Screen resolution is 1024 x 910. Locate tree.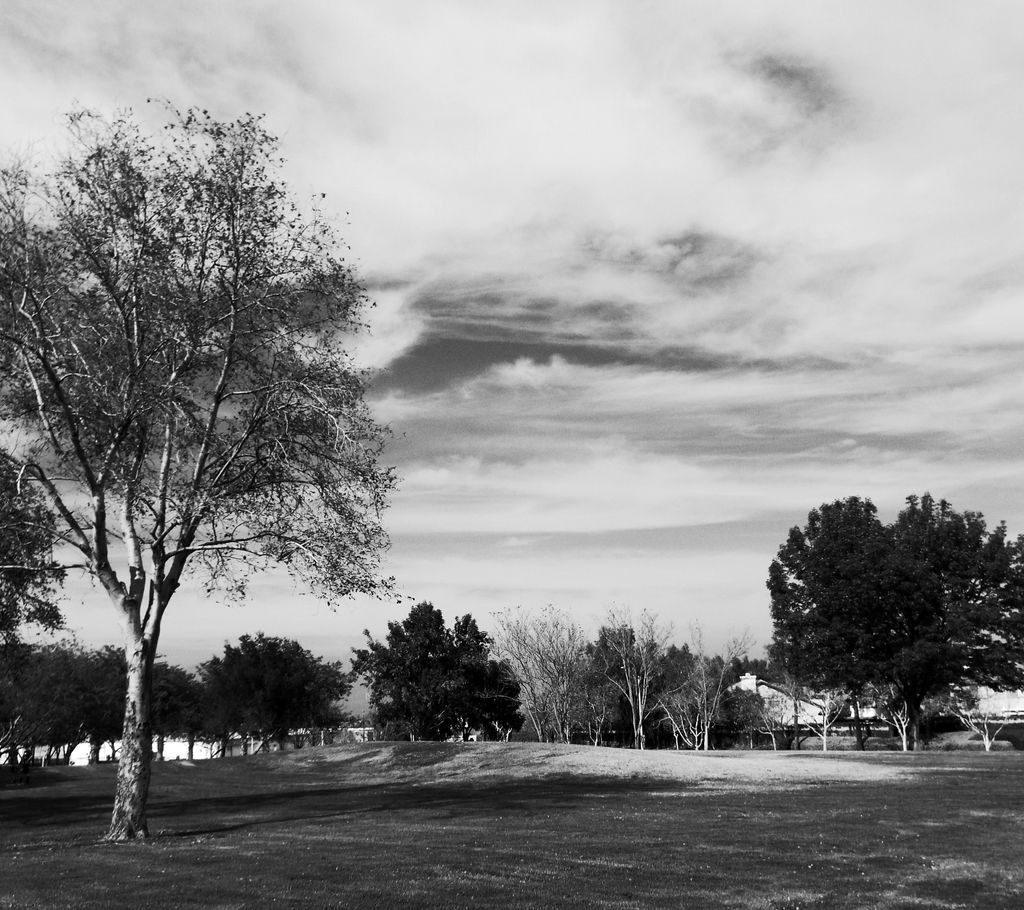
left=0, top=643, right=198, bottom=768.
